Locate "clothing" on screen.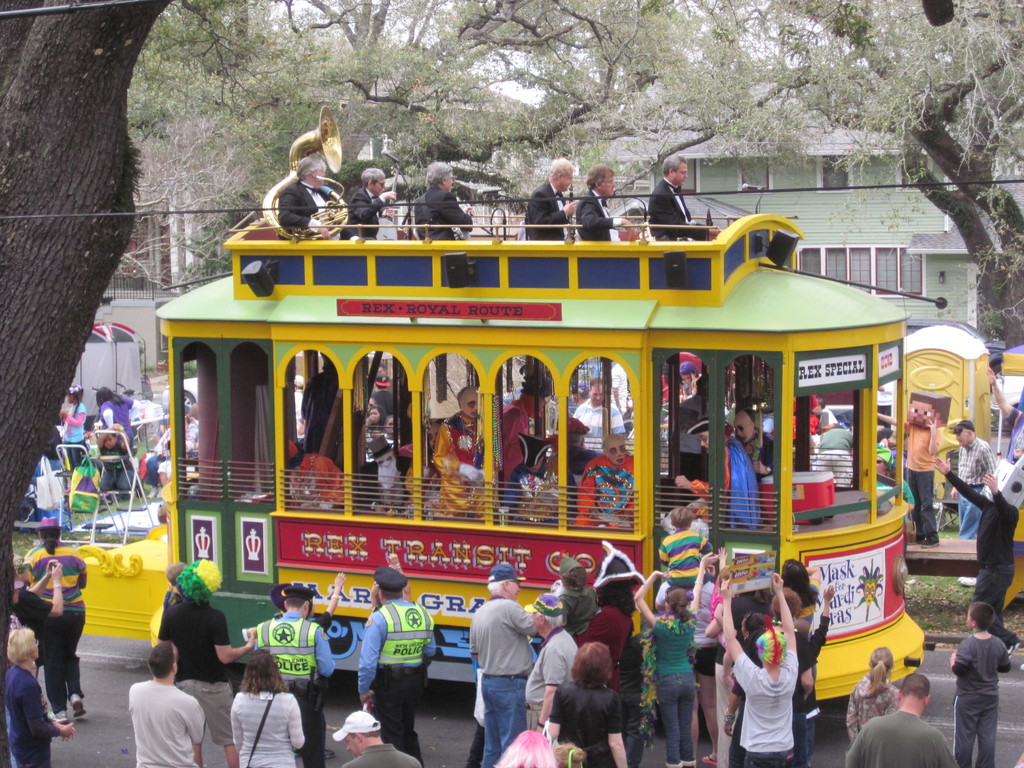
On screen at left=132, top=677, right=206, bottom=767.
